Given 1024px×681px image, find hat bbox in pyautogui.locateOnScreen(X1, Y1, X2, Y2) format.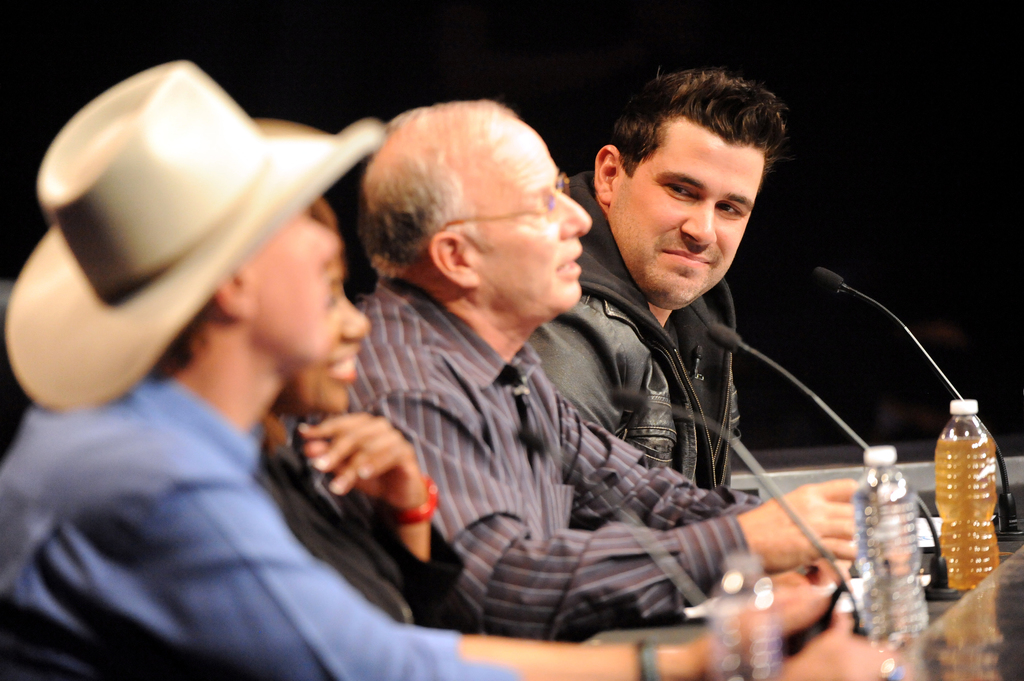
pyautogui.locateOnScreen(3, 60, 385, 414).
